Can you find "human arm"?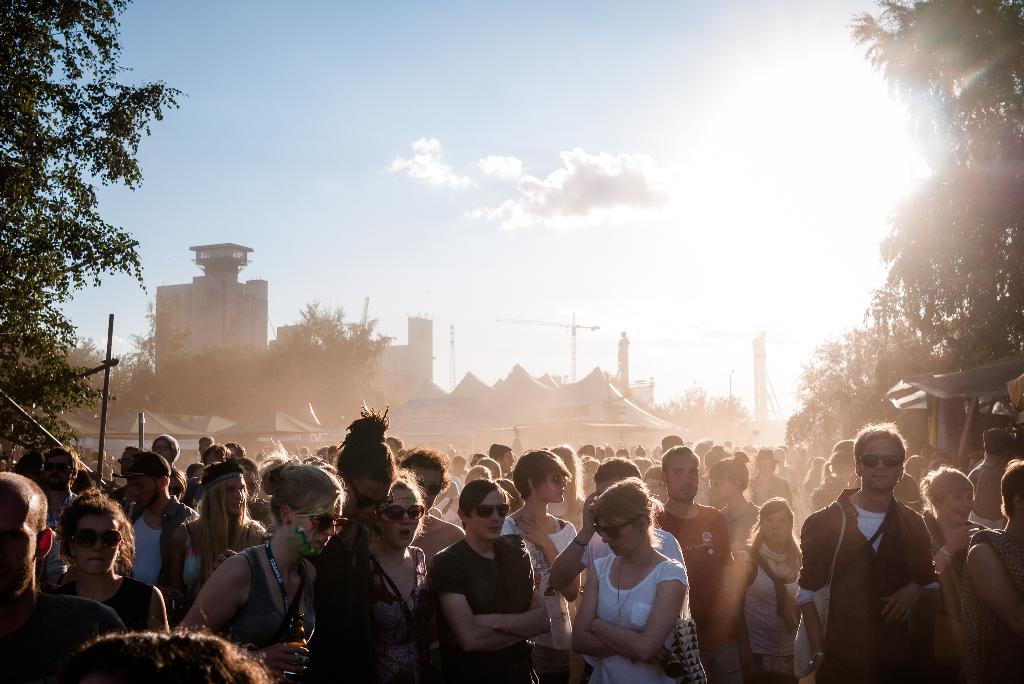
Yes, bounding box: [left=514, top=509, right=586, bottom=600].
